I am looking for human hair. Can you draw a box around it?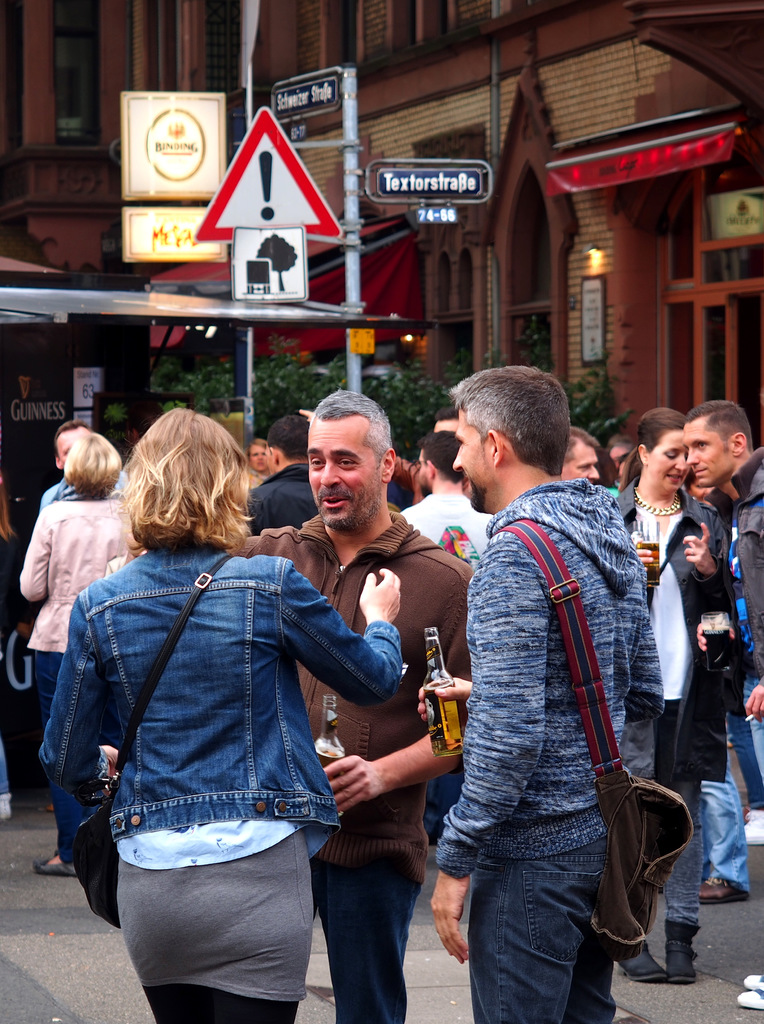
Sure, the bounding box is detection(312, 391, 394, 468).
